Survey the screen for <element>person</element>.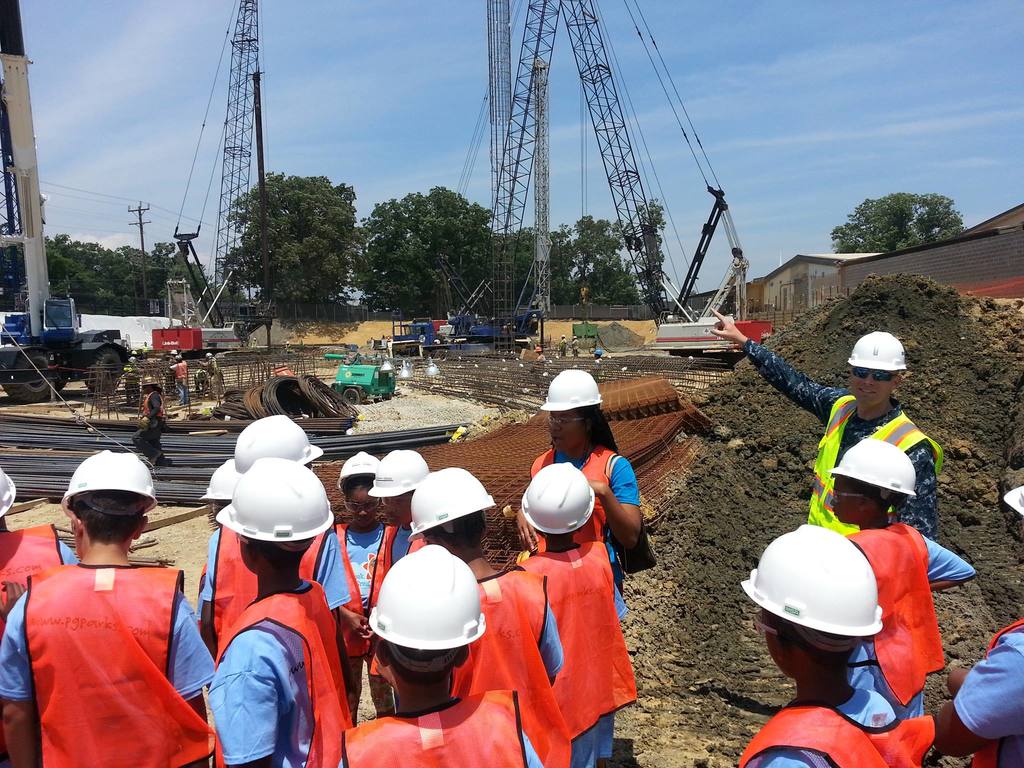
Survey found: 214/408/365/641.
